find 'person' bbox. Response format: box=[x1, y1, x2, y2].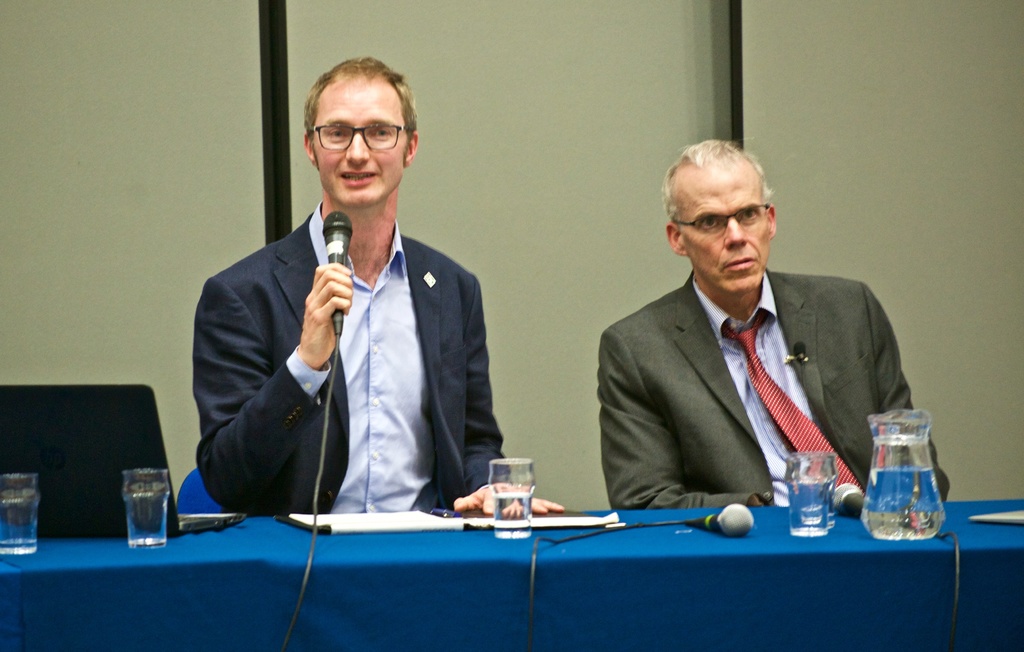
box=[193, 54, 563, 519].
